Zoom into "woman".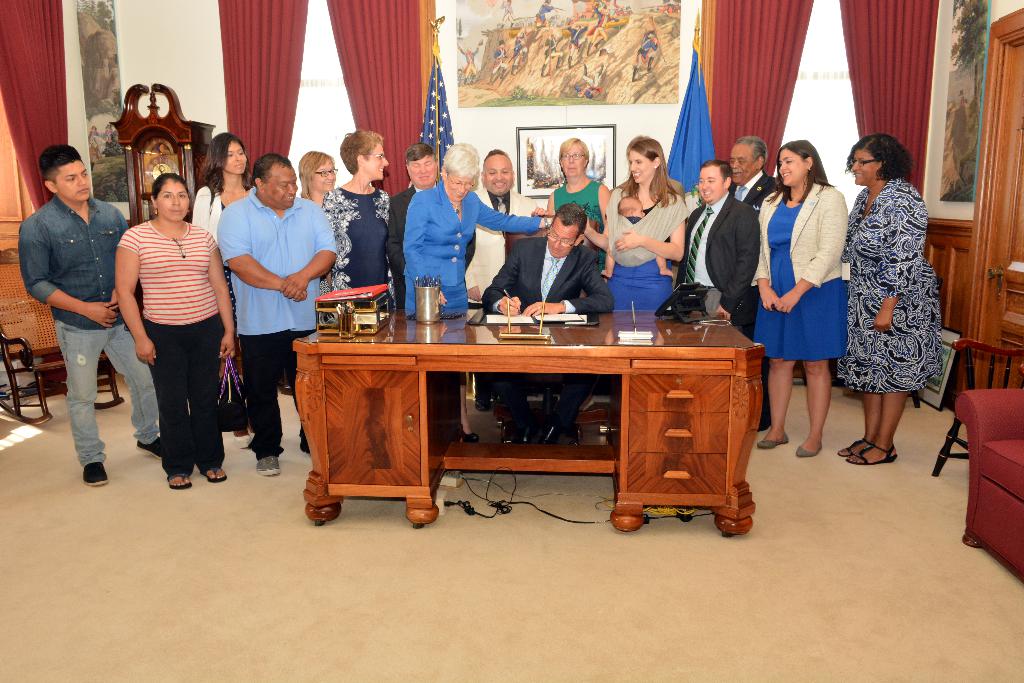
Zoom target: 403/137/554/310.
